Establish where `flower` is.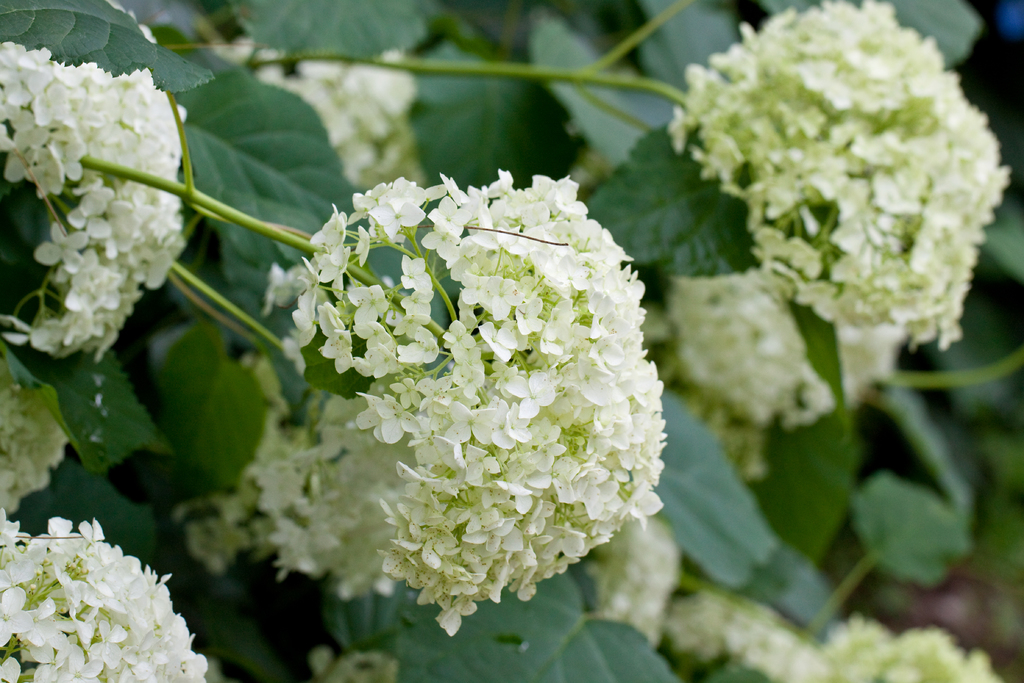
Established at x1=585 y1=514 x2=681 y2=646.
